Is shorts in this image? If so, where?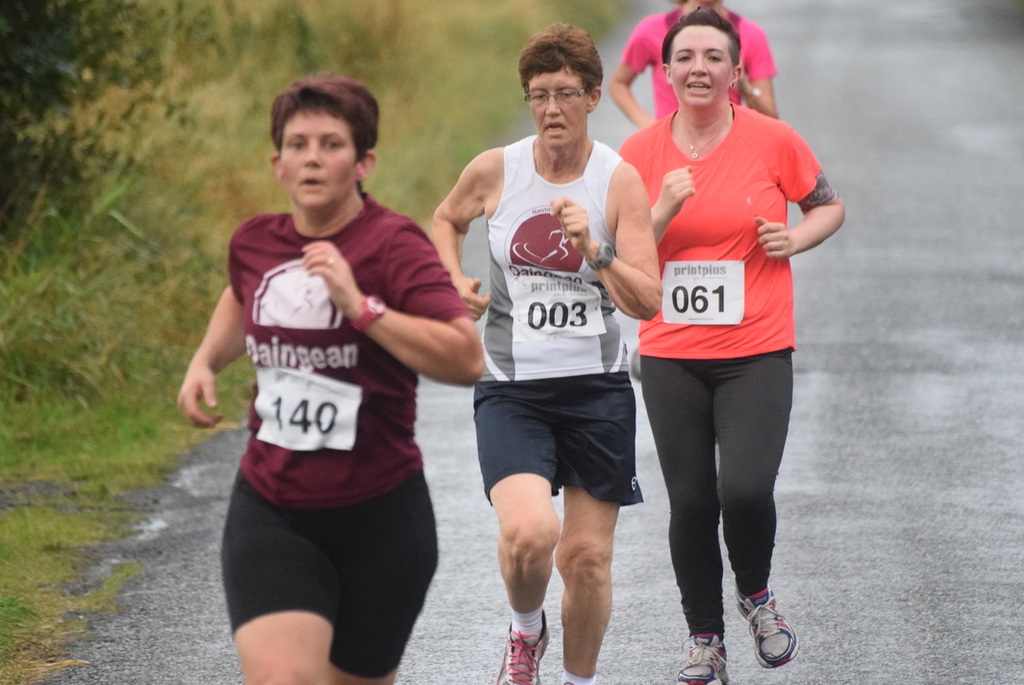
Yes, at [left=218, top=475, right=436, bottom=678].
